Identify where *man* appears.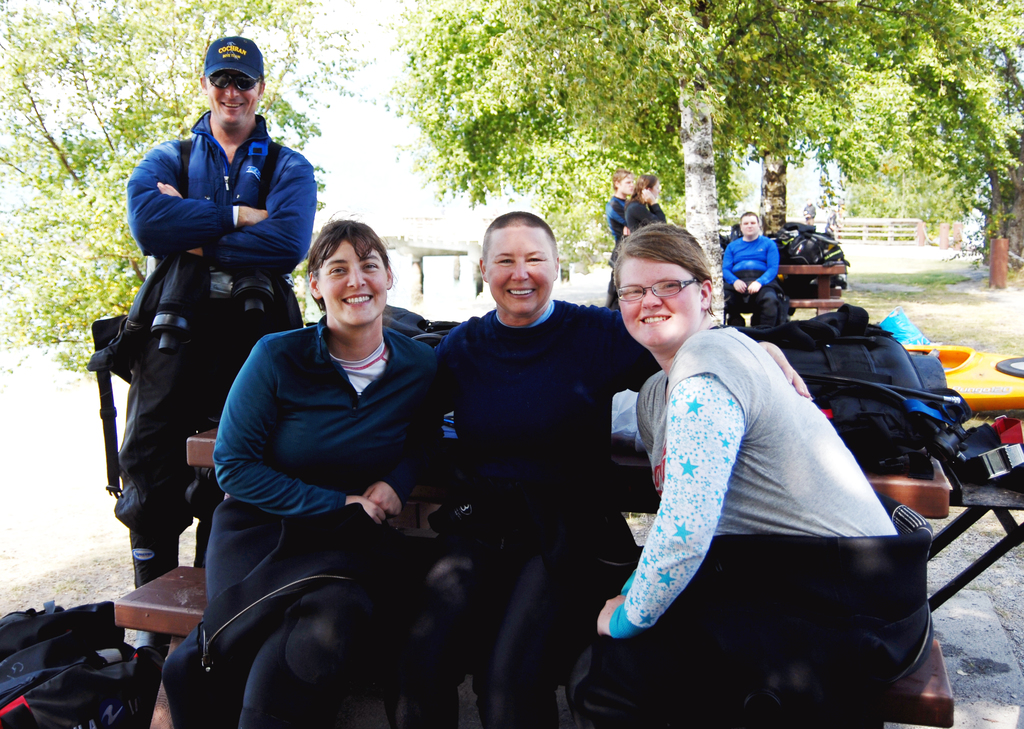
Appears at [x1=716, y1=207, x2=776, y2=324].
